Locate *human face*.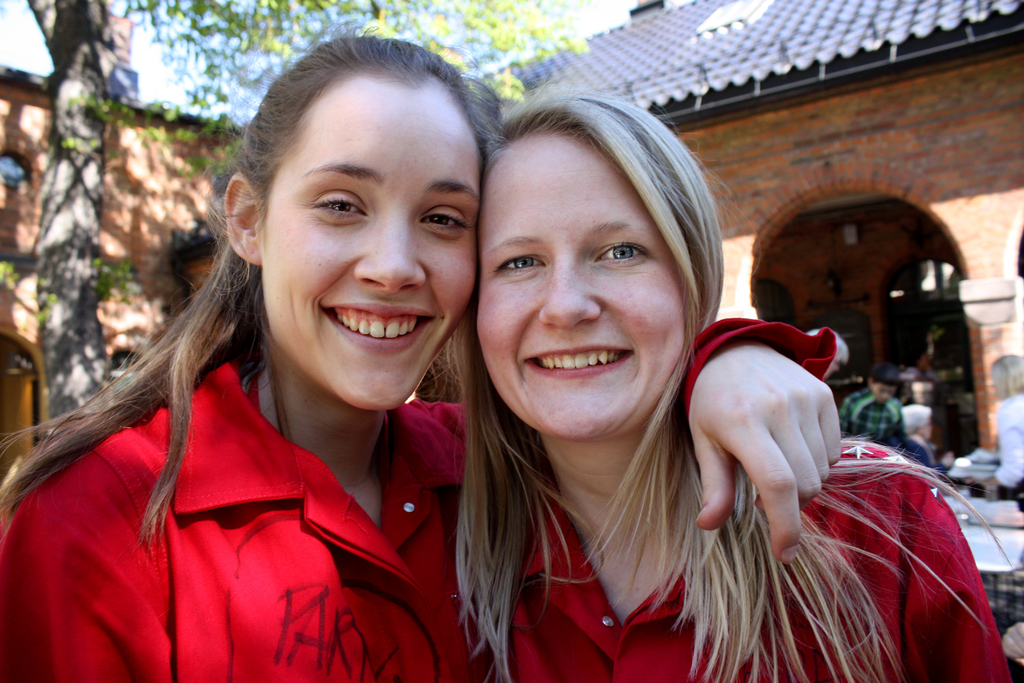
Bounding box: {"x1": 480, "y1": 136, "x2": 685, "y2": 443}.
